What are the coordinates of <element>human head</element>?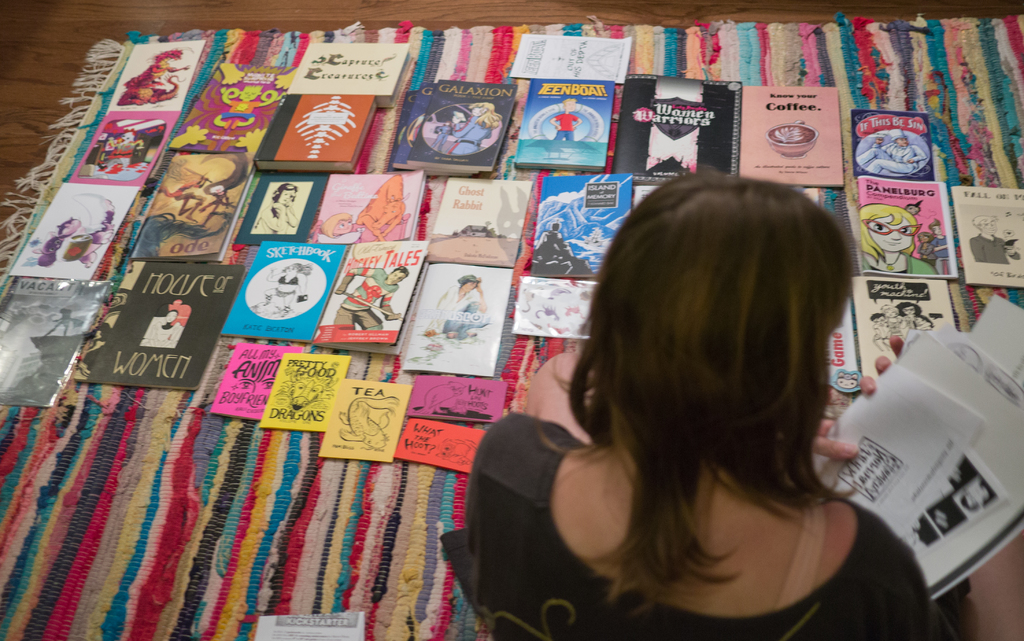
box(900, 302, 922, 318).
